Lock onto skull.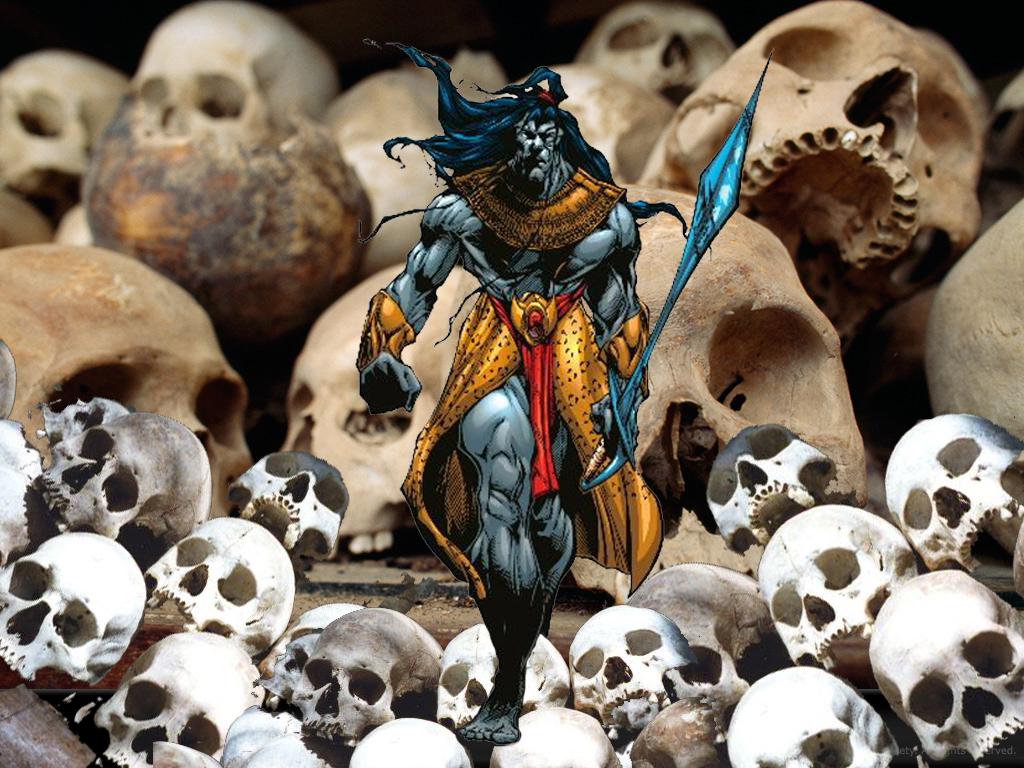
Locked: BBox(33, 396, 119, 469).
